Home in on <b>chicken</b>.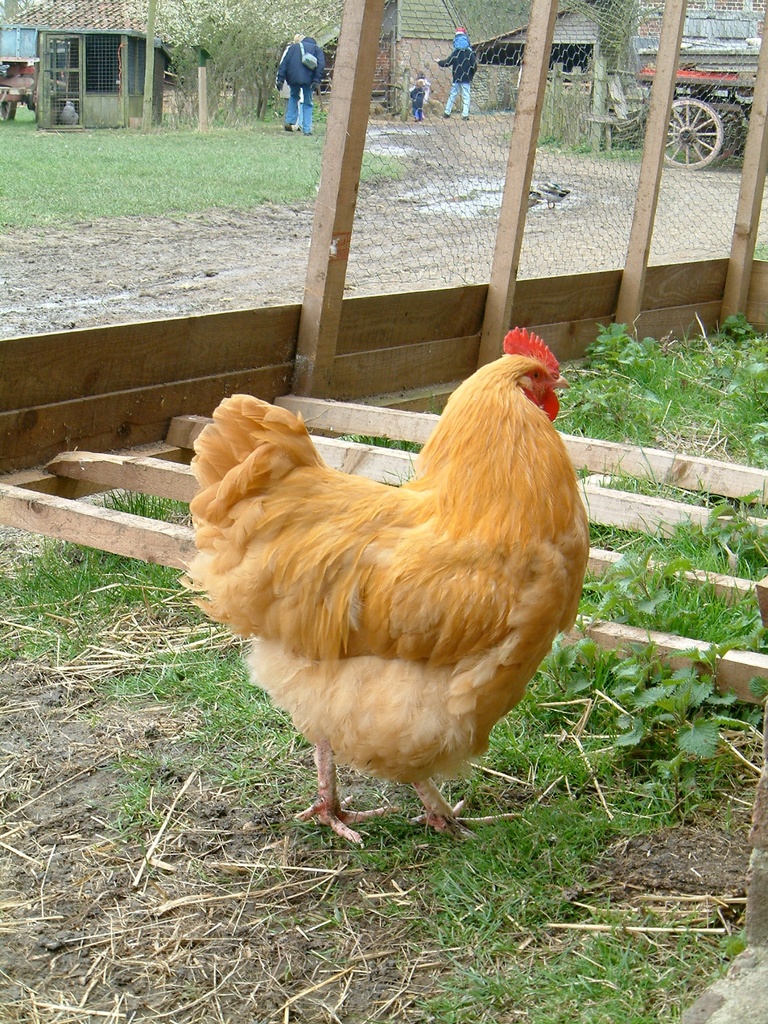
Homed in at 168 321 597 843.
